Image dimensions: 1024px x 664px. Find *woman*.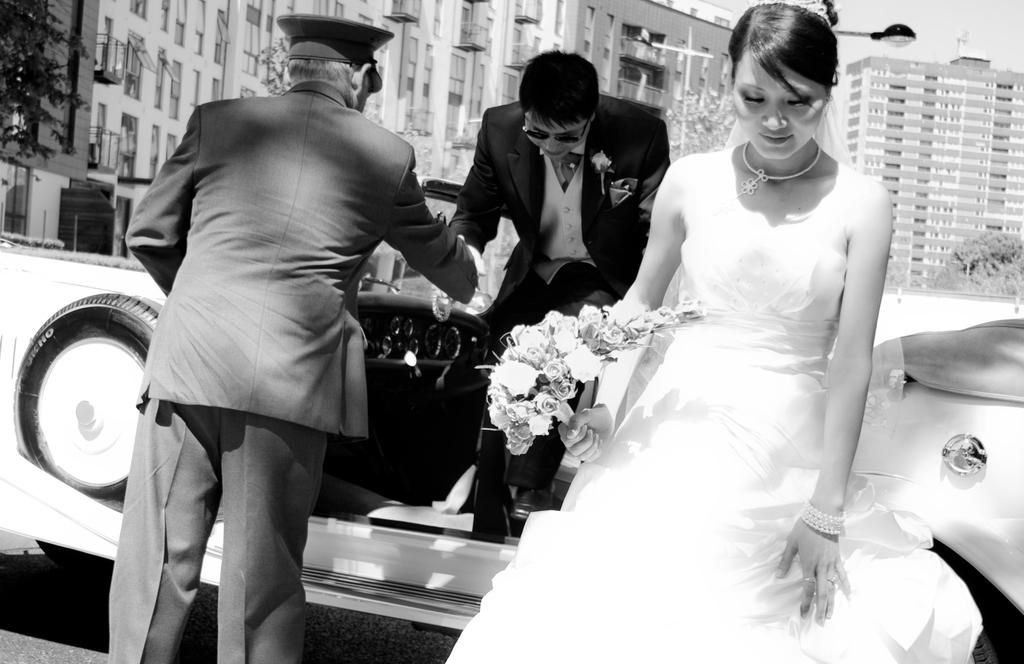
Rect(499, 17, 946, 663).
